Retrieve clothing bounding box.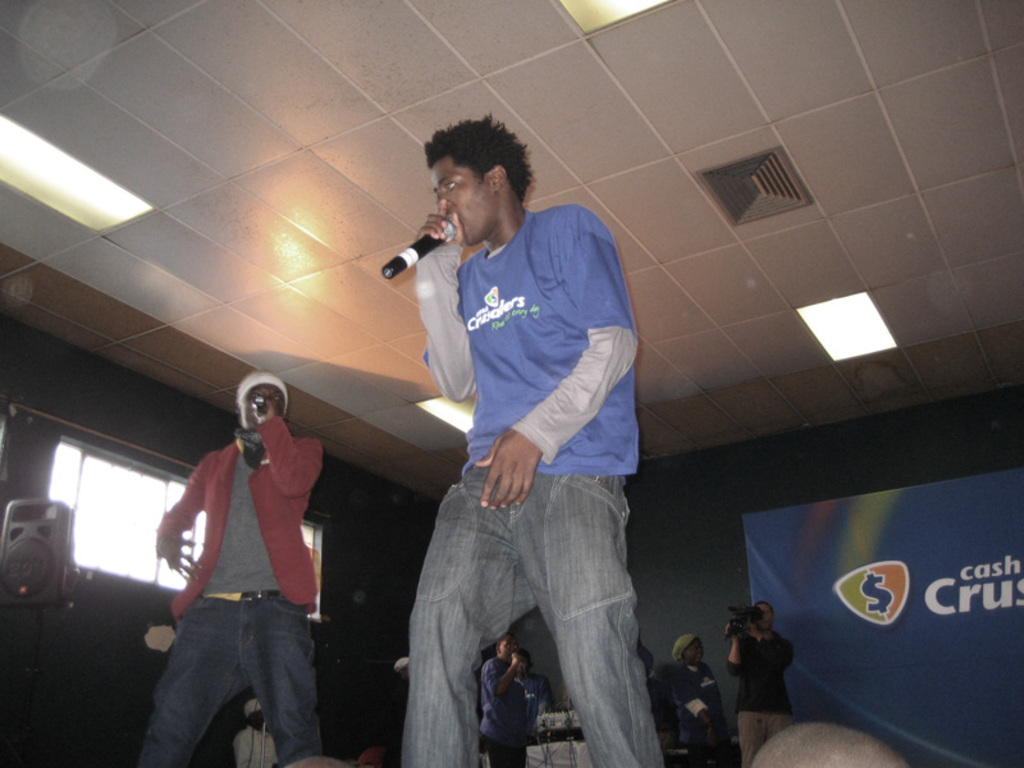
Bounding box: 639:653:723:765.
